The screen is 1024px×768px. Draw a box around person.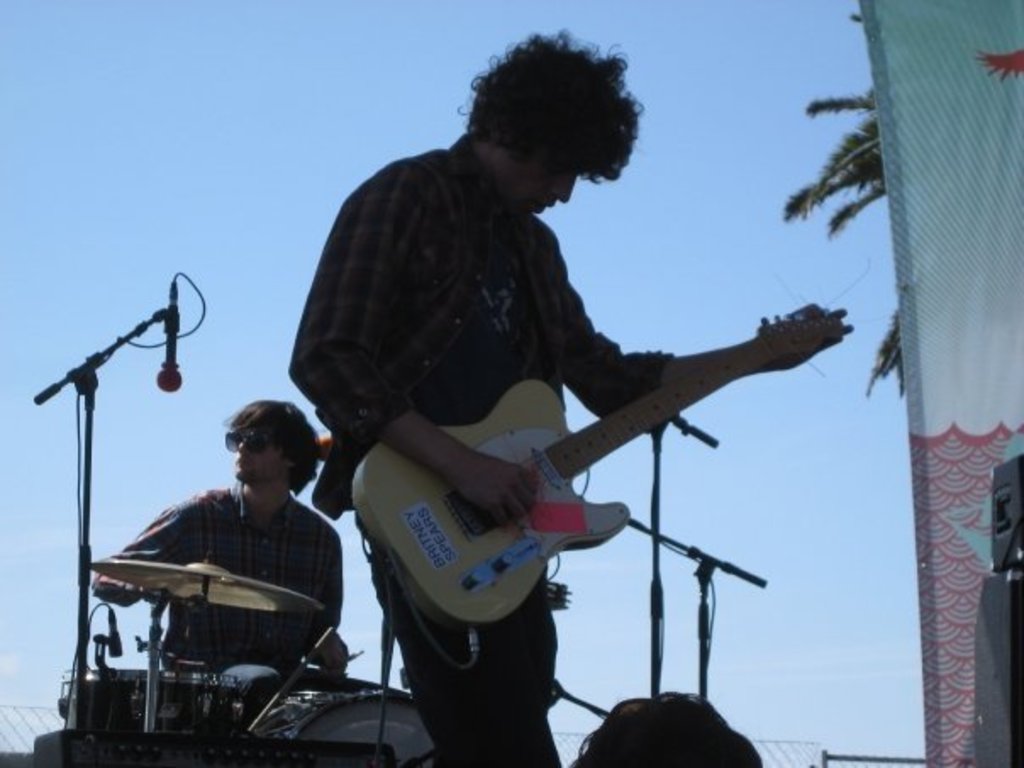
[336, 54, 792, 709].
